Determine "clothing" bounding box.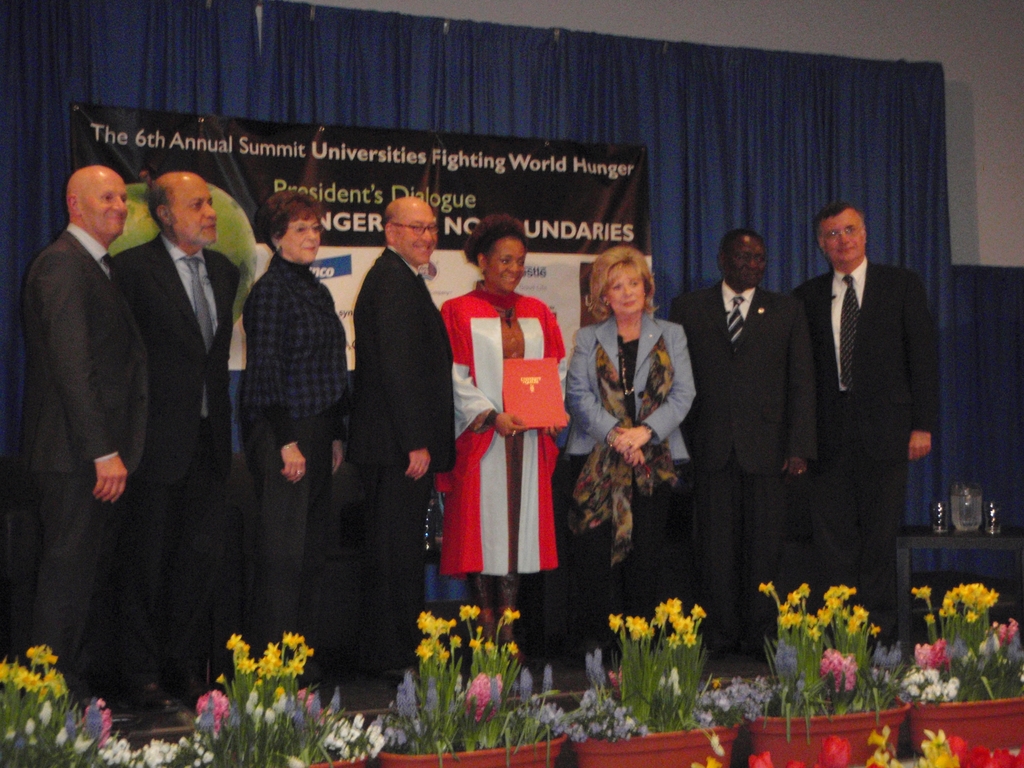
Determined: [left=33, top=223, right=154, bottom=691].
